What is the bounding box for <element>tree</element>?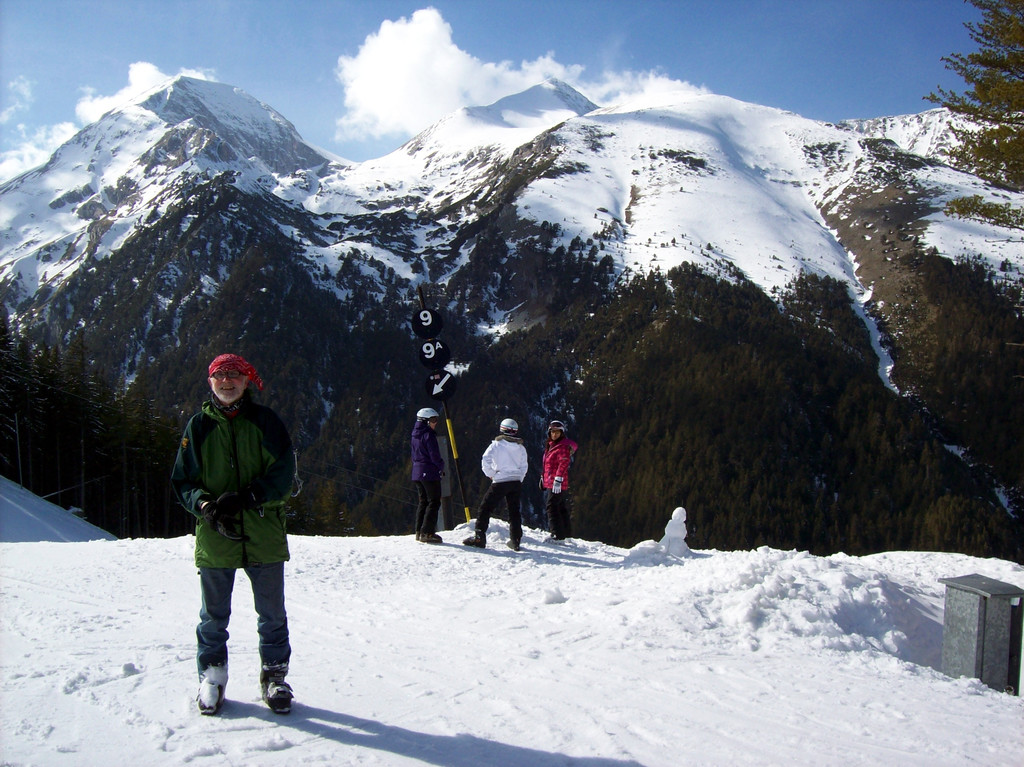
{"left": 705, "top": 241, "right": 713, "bottom": 250}.
